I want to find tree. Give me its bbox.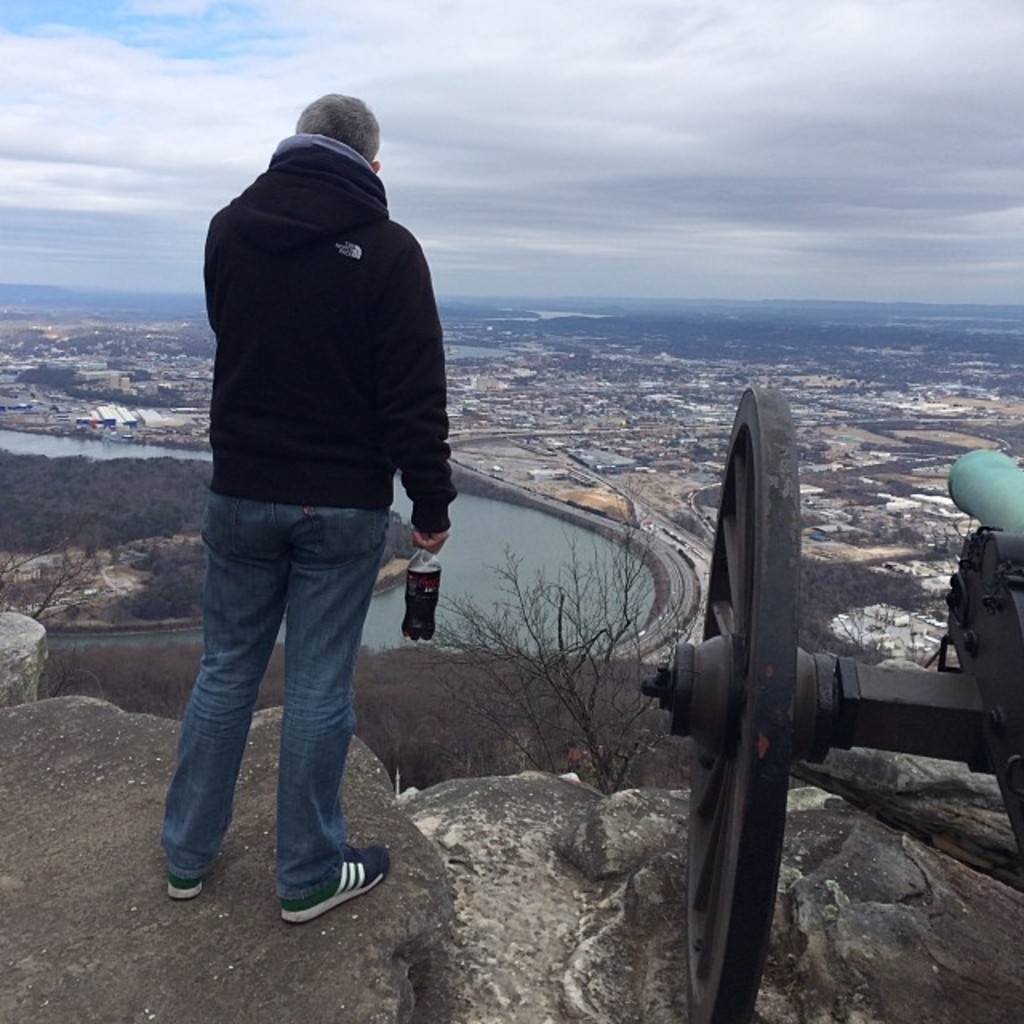
(408,501,691,795).
